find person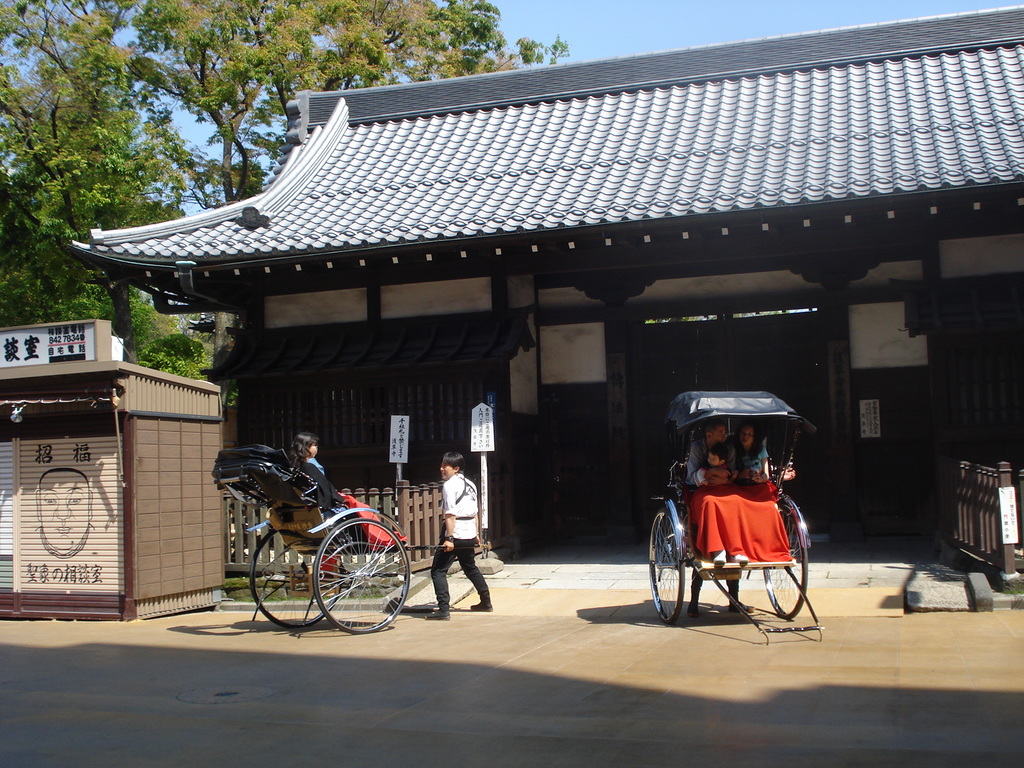
289/433/403/544
